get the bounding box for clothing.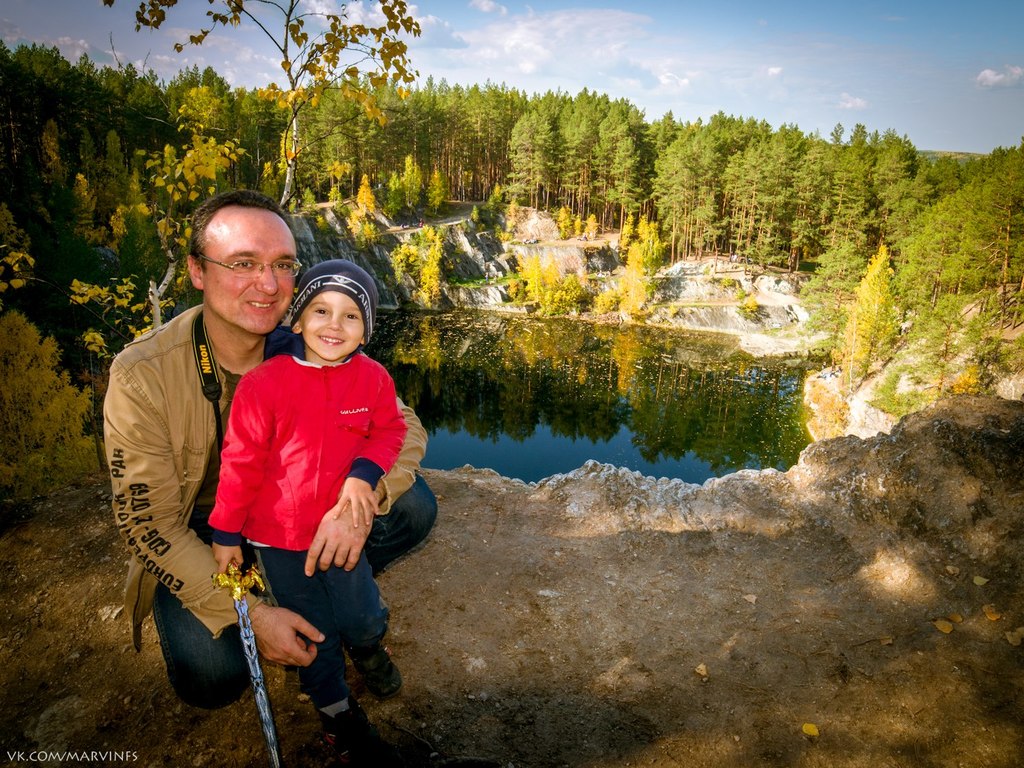
left=99, top=302, right=438, bottom=694.
